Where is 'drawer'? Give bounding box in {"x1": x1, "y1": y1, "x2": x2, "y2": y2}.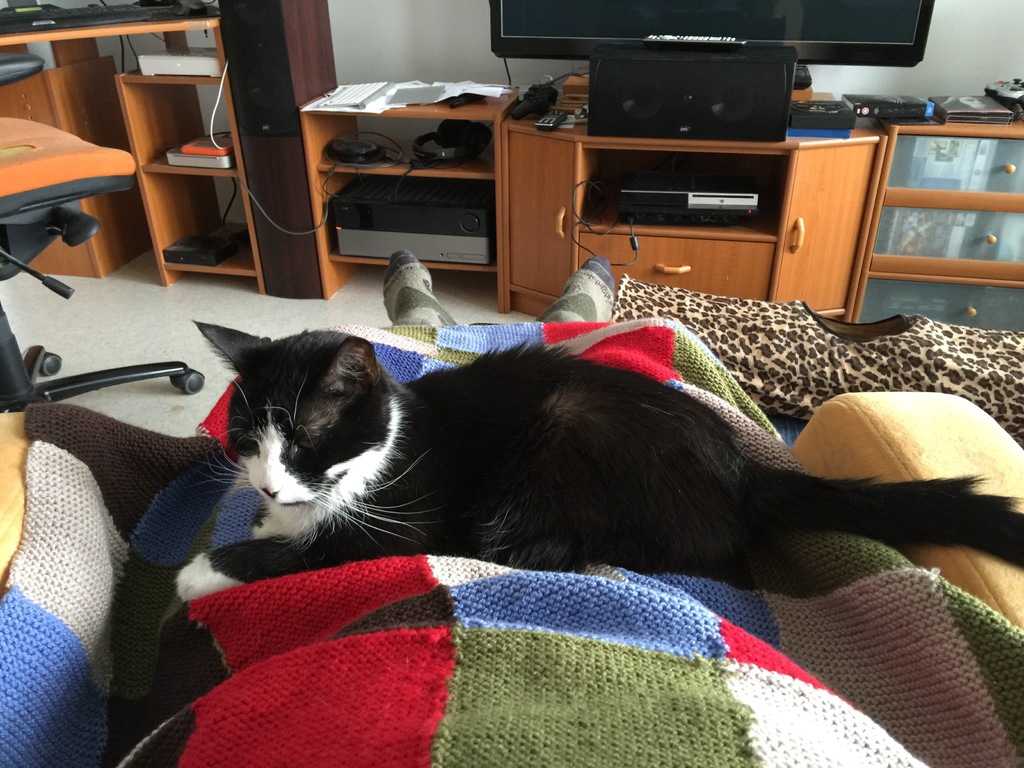
{"x1": 579, "y1": 233, "x2": 774, "y2": 304}.
